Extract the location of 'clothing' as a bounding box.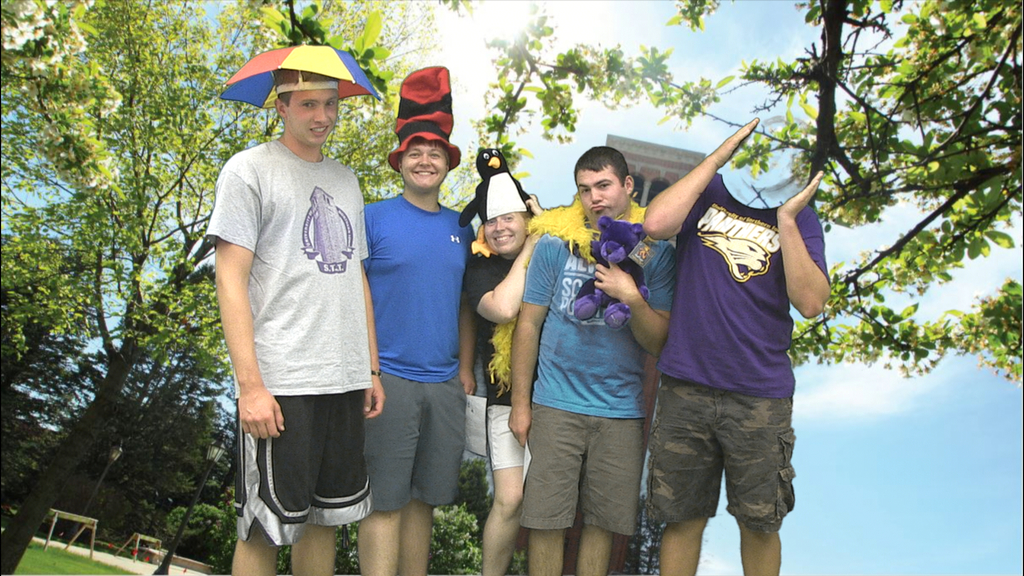
bbox=[648, 161, 832, 399].
